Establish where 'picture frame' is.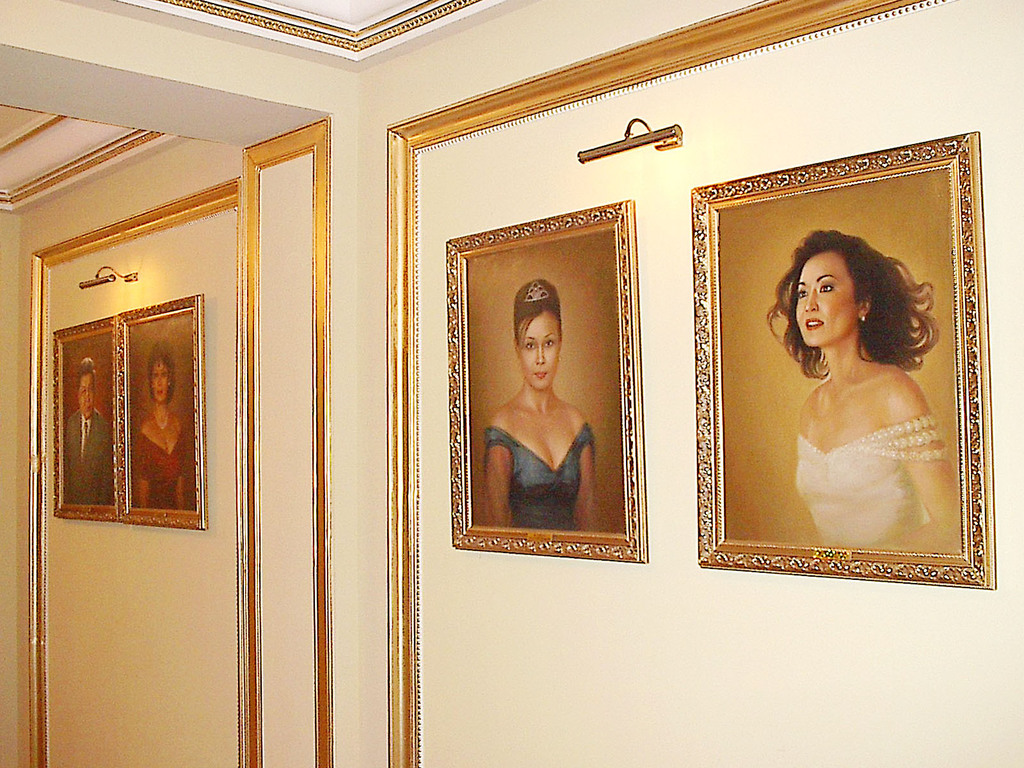
Established at detection(51, 312, 117, 522).
